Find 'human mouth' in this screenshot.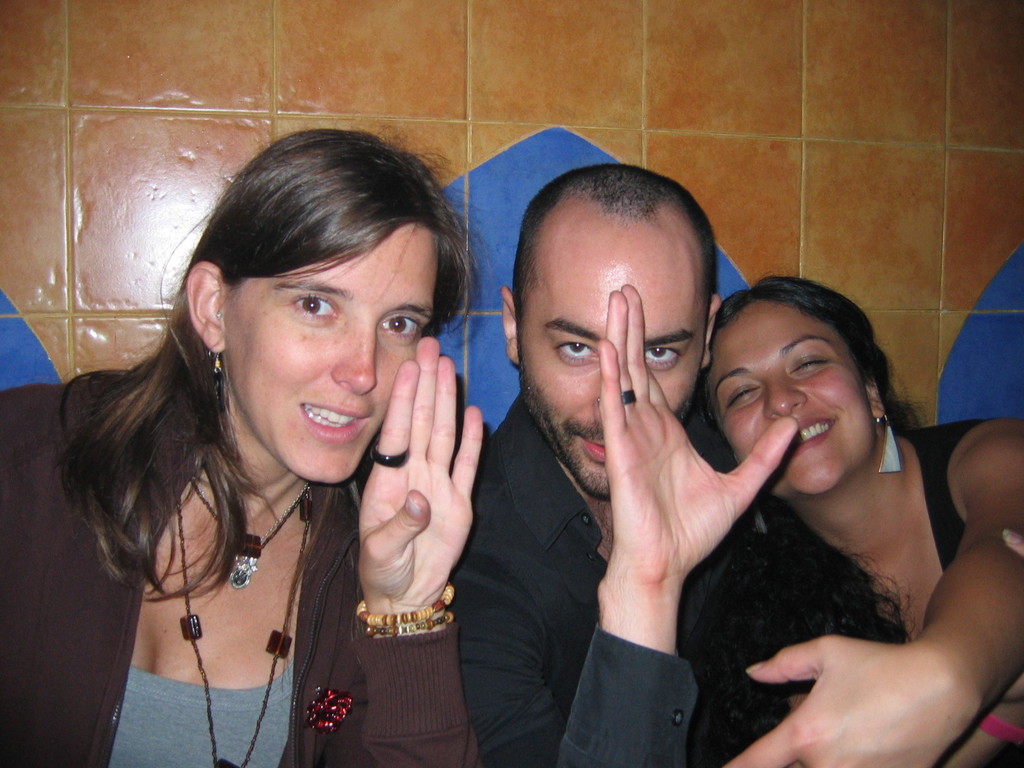
The bounding box for 'human mouth' is 573,438,611,466.
